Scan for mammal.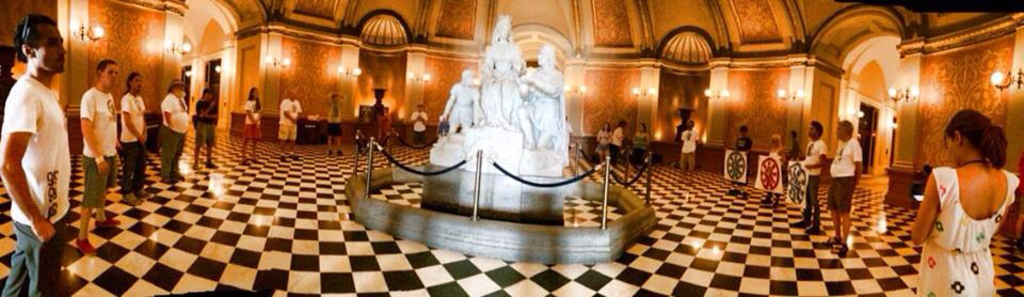
Scan result: {"left": 597, "top": 120, "right": 614, "bottom": 168}.
